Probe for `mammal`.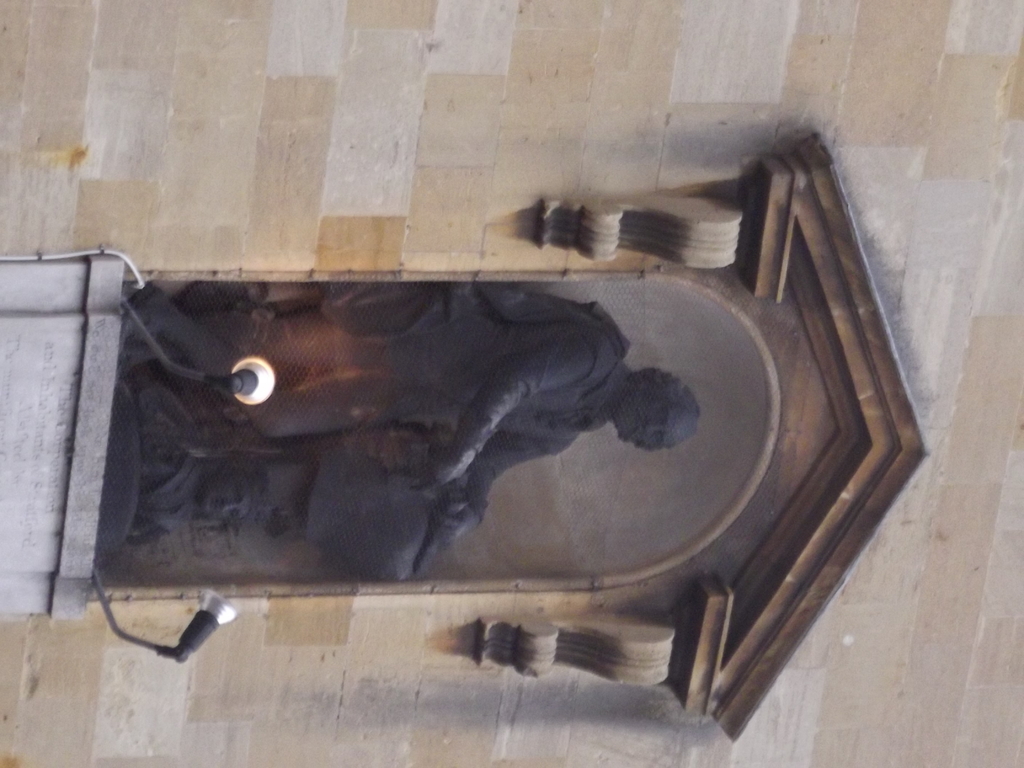
Probe result: (x1=117, y1=271, x2=708, y2=547).
